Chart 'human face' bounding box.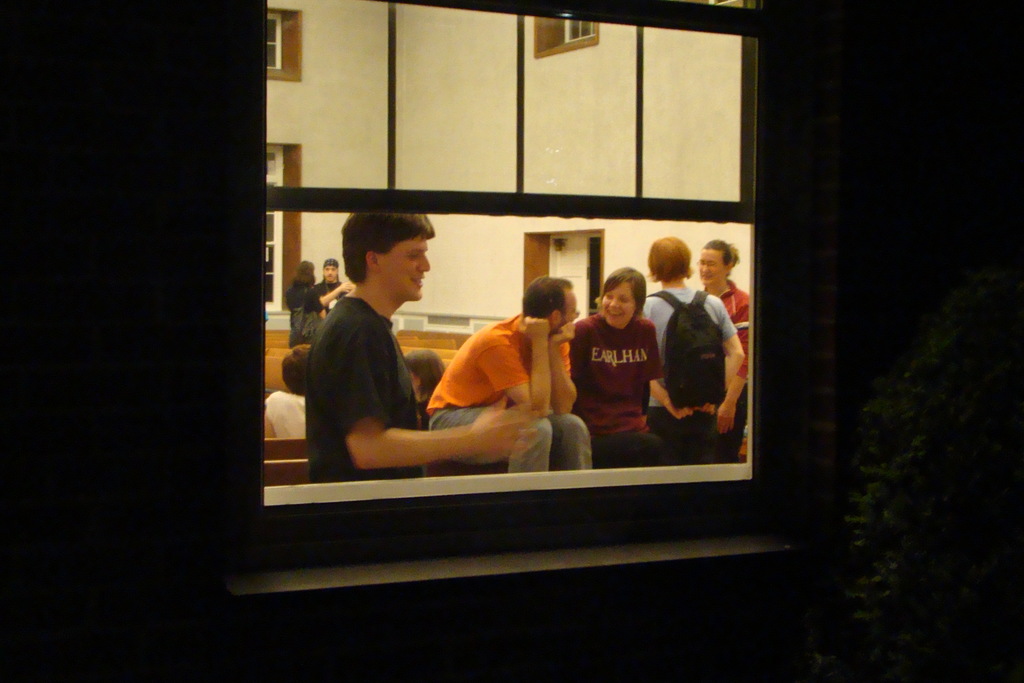
Charted: [701,248,726,288].
